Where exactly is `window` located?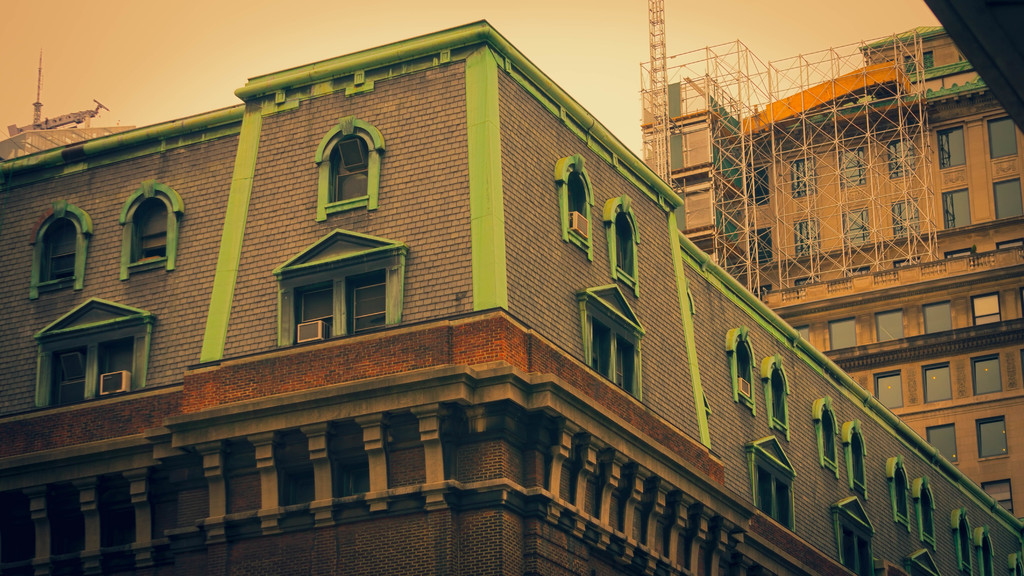
Its bounding box is left=723, top=324, right=758, bottom=416.
